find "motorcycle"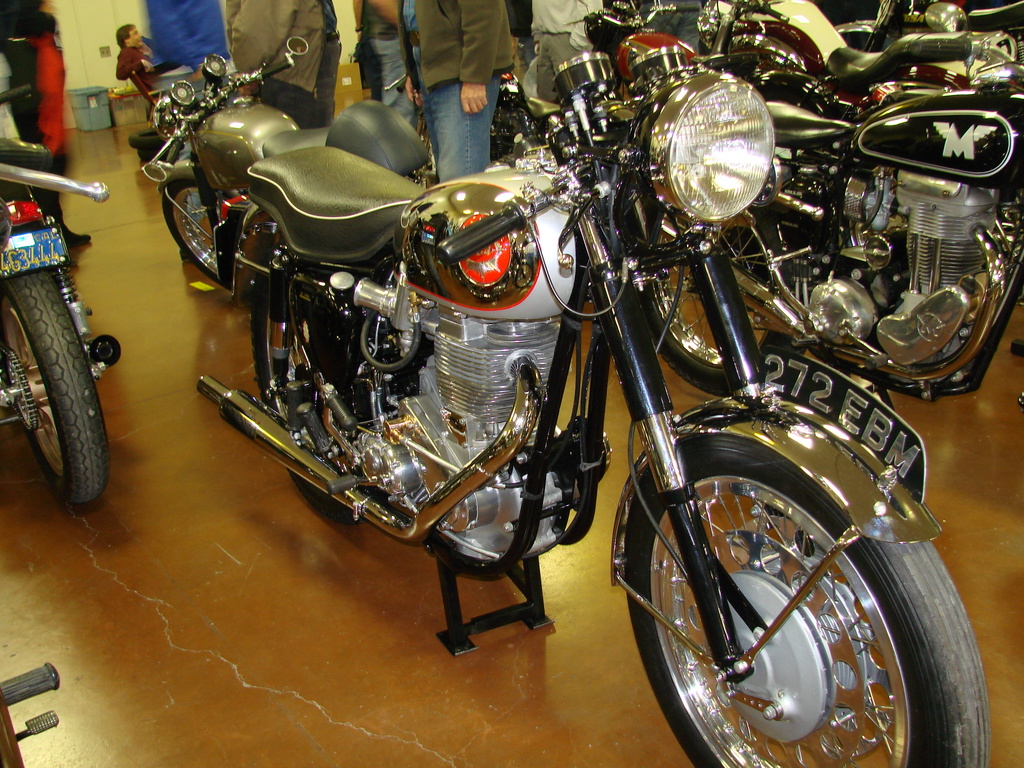
left=566, top=0, right=845, bottom=114
